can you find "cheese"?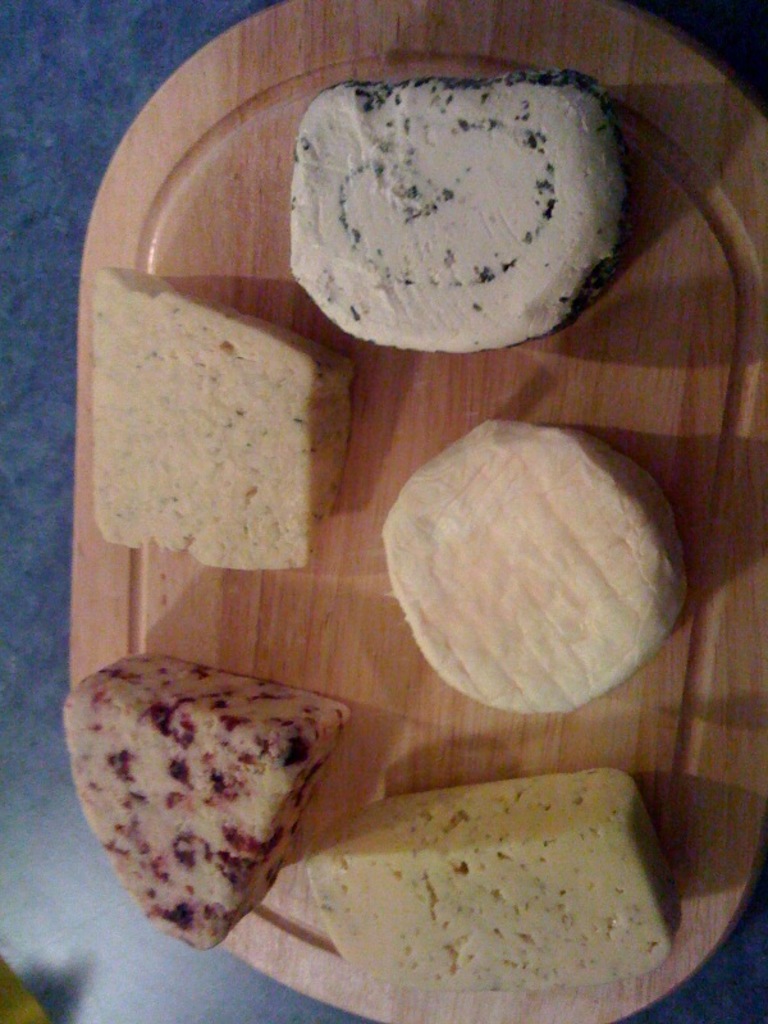
Yes, bounding box: region(300, 773, 663, 1000).
